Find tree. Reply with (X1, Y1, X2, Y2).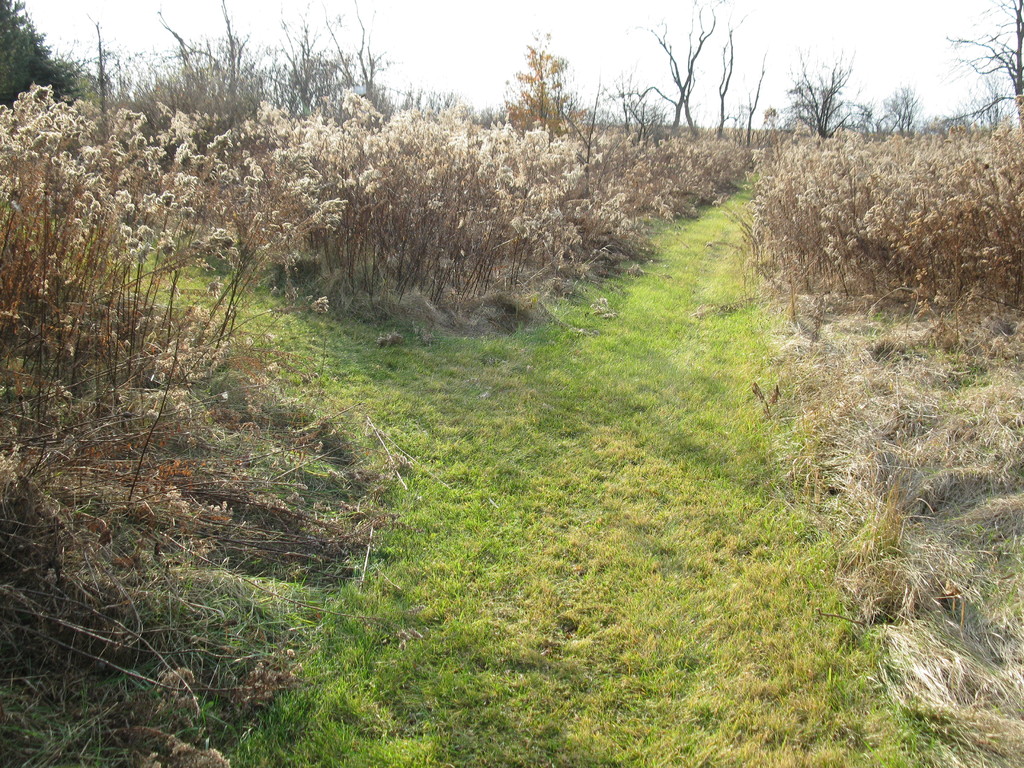
(944, 0, 1022, 129).
